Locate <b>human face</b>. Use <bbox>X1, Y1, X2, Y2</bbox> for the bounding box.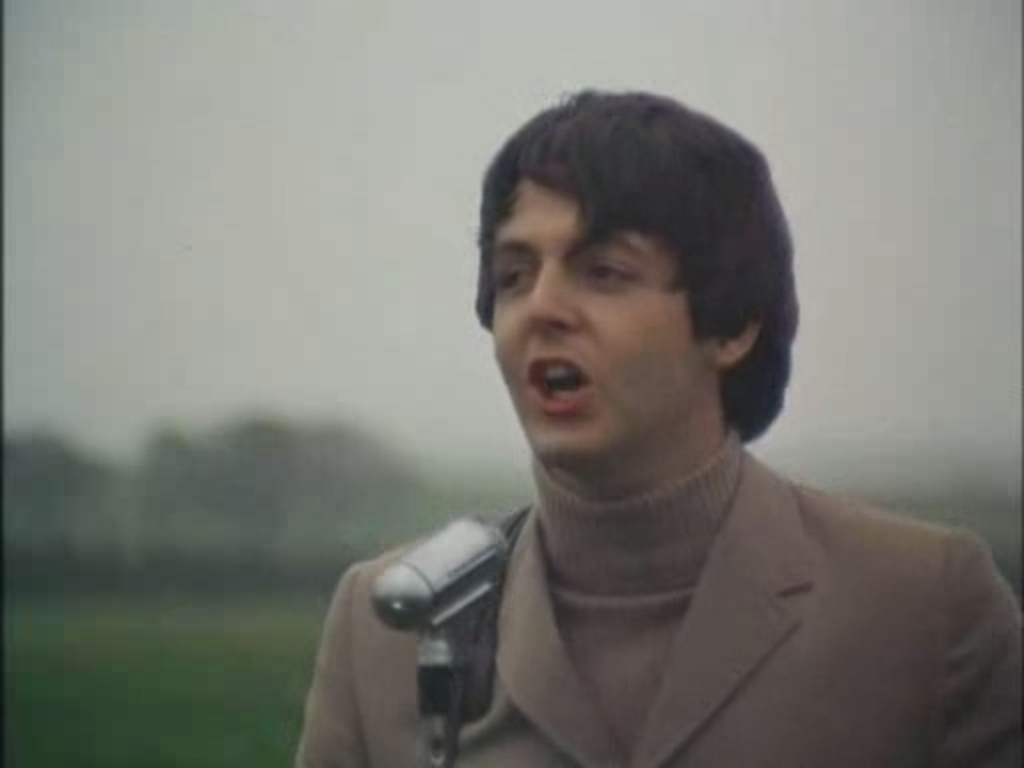
<bbox>492, 180, 712, 470</bbox>.
